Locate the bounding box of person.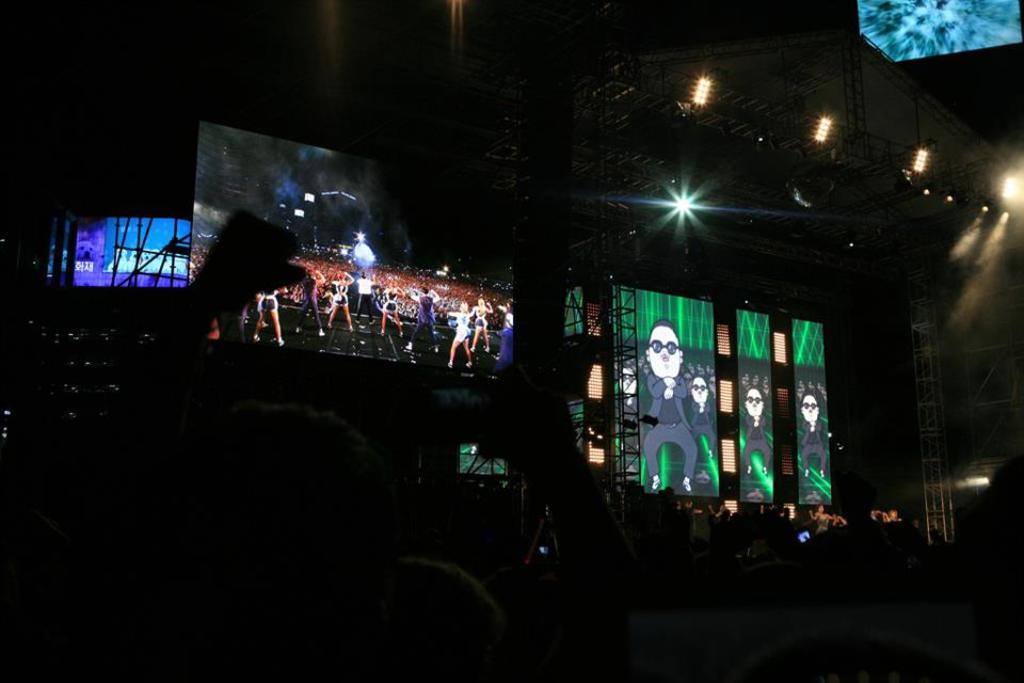
Bounding box: detection(384, 283, 405, 336).
